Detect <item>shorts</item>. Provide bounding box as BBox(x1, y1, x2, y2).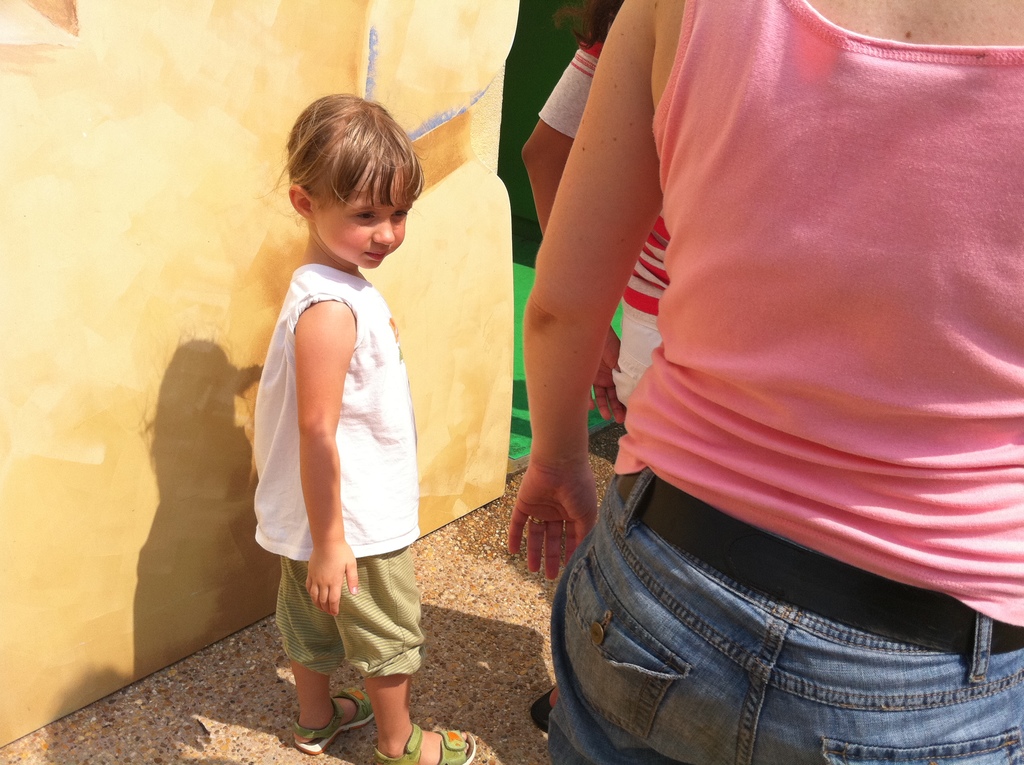
BBox(549, 464, 1023, 764).
